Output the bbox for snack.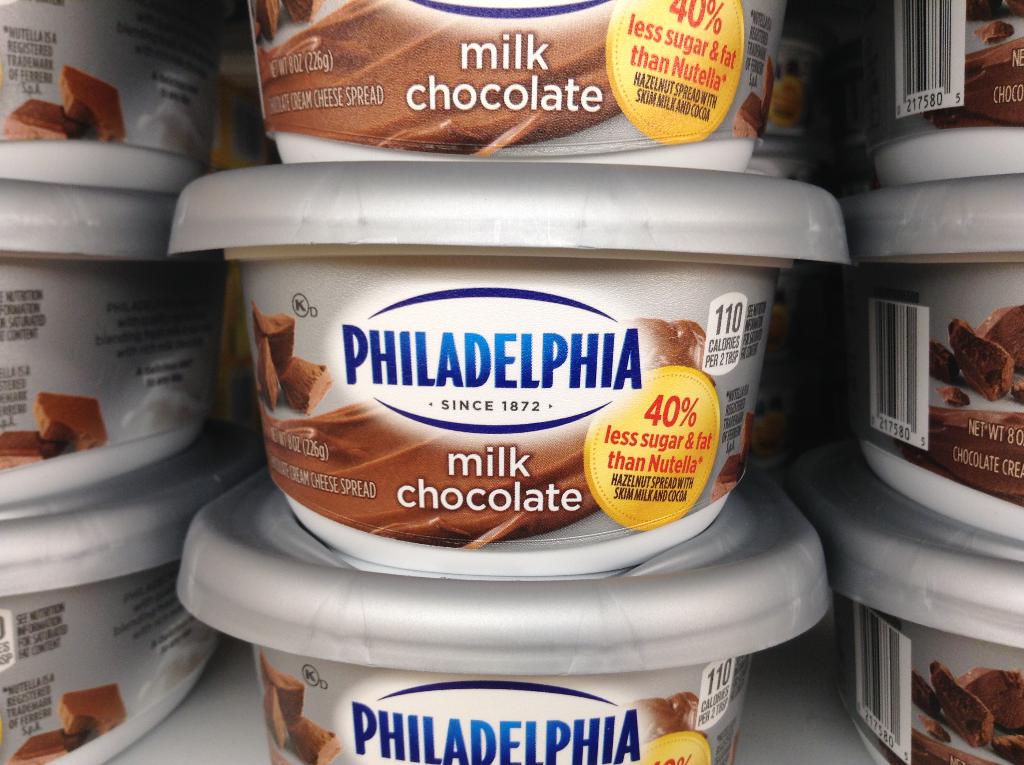
710/413/754/501.
